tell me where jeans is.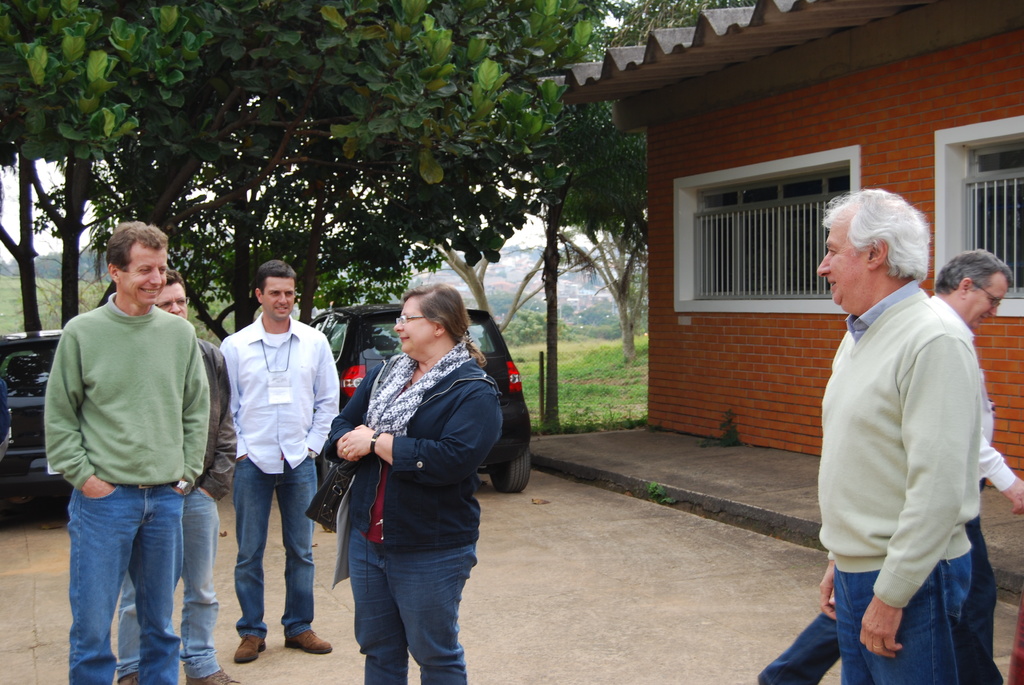
jeans is at crop(117, 487, 221, 681).
